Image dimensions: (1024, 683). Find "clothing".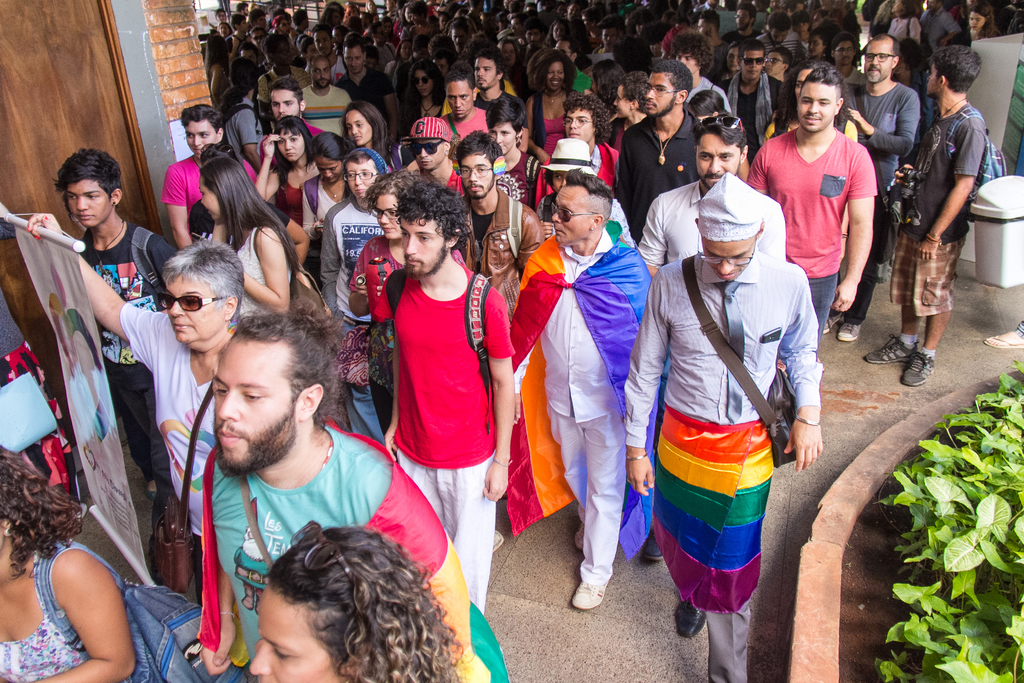
region(609, 104, 691, 233).
